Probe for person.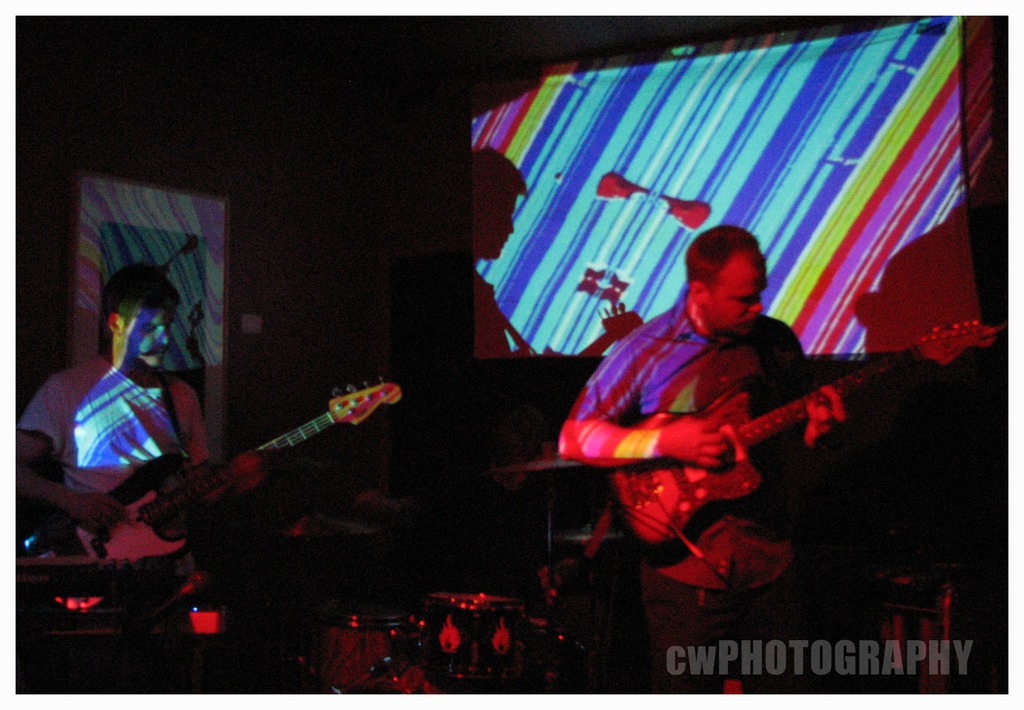
Probe result: (x1=558, y1=231, x2=854, y2=704).
